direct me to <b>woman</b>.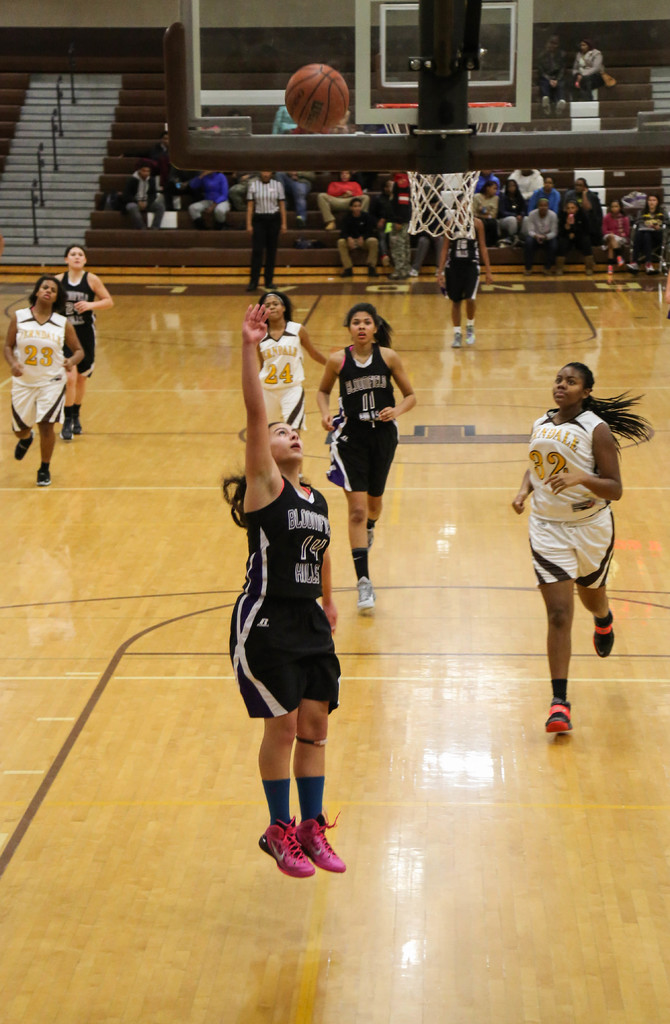
Direction: box=[595, 200, 630, 273].
